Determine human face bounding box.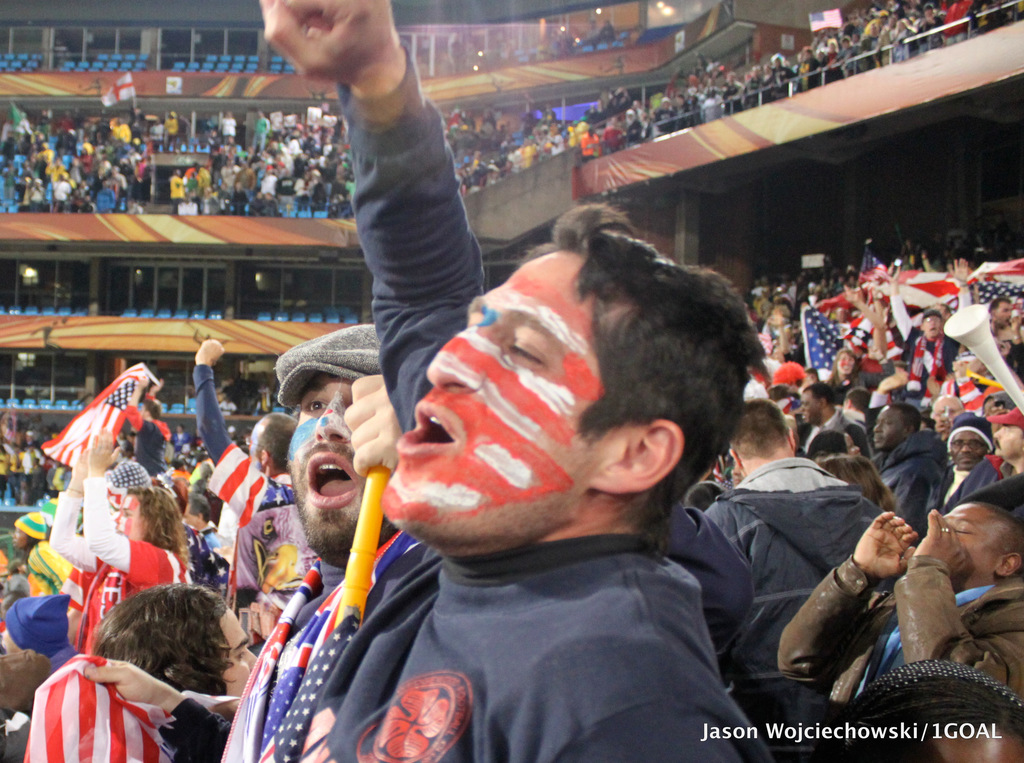
Determined: <bbox>948, 432, 976, 468</bbox>.
